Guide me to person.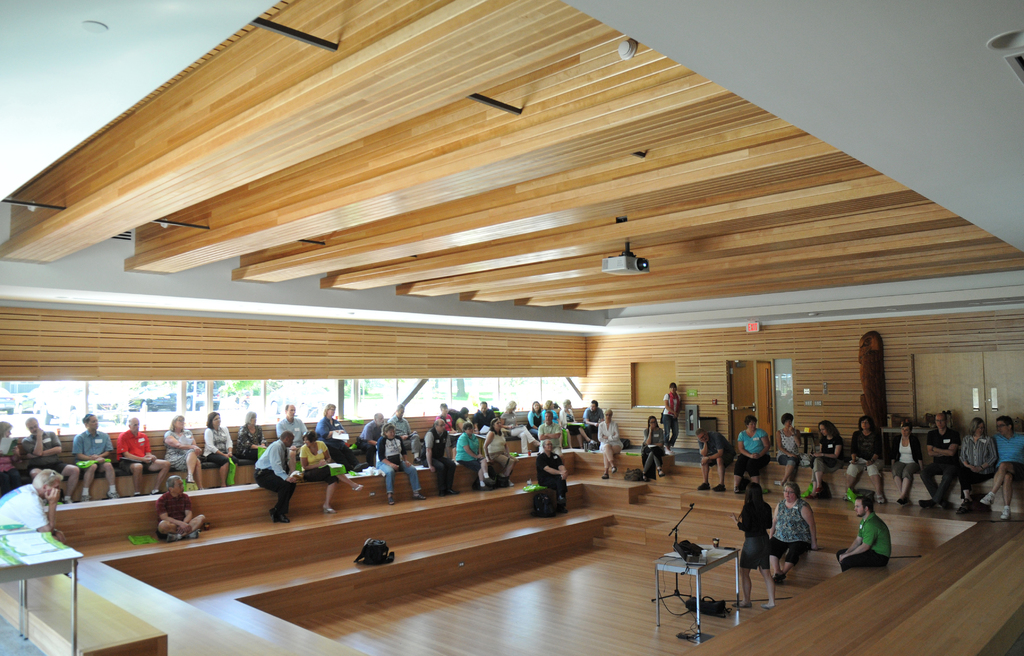
Guidance: 662/379/682/450.
